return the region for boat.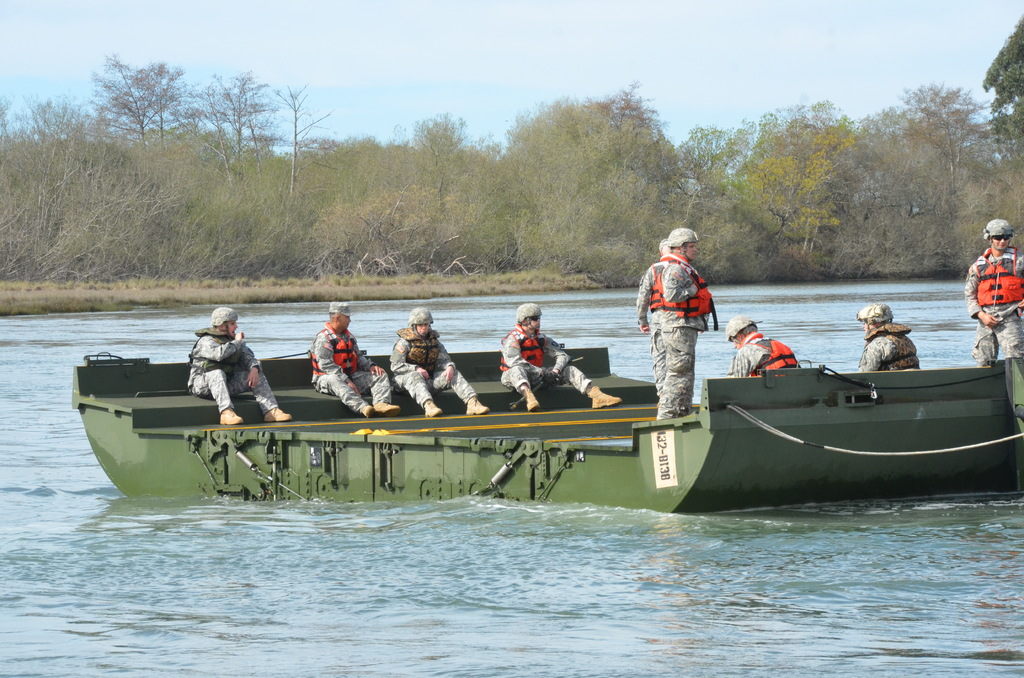
x1=80 y1=276 x2=1008 y2=510.
